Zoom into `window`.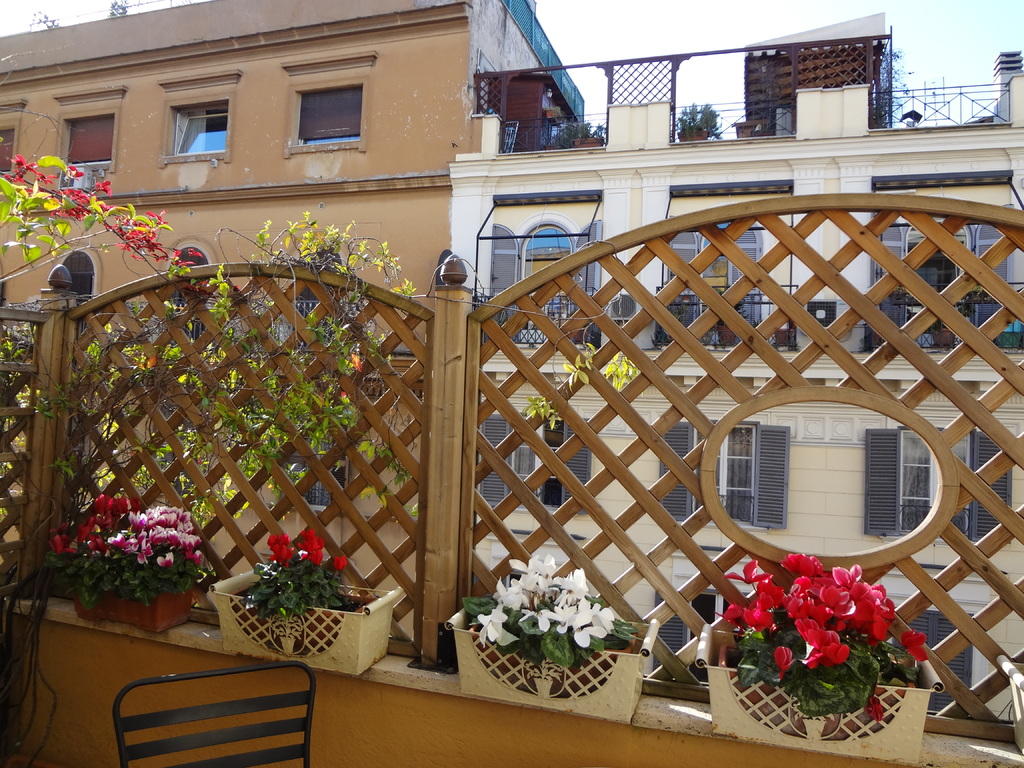
Zoom target: box=[909, 618, 966, 723].
